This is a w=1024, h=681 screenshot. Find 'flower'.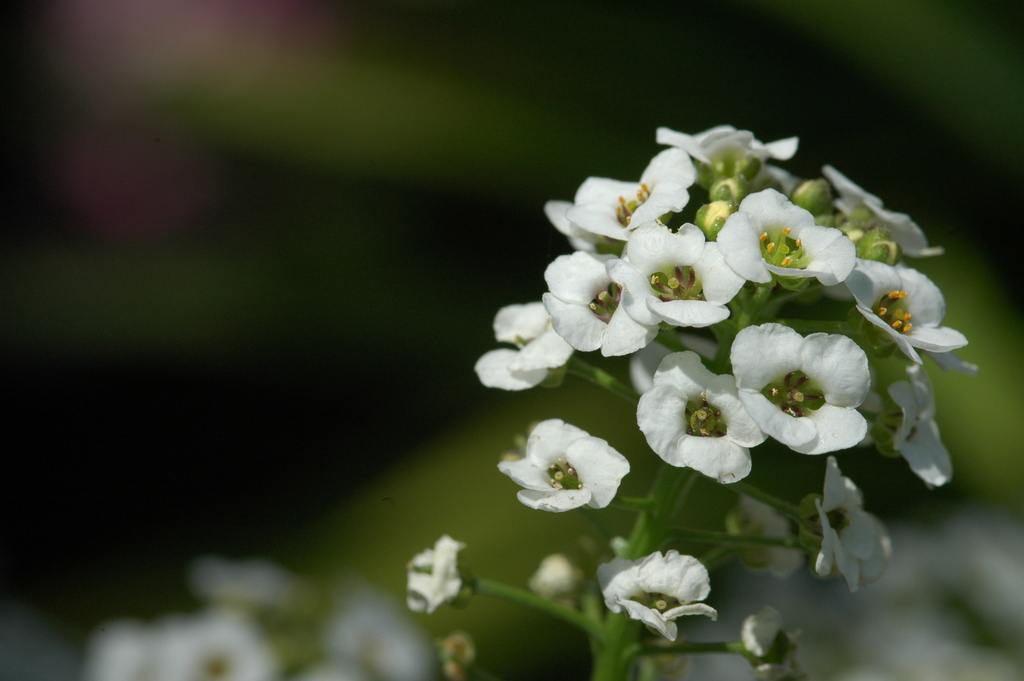
Bounding box: rect(613, 546, 732, 637).
